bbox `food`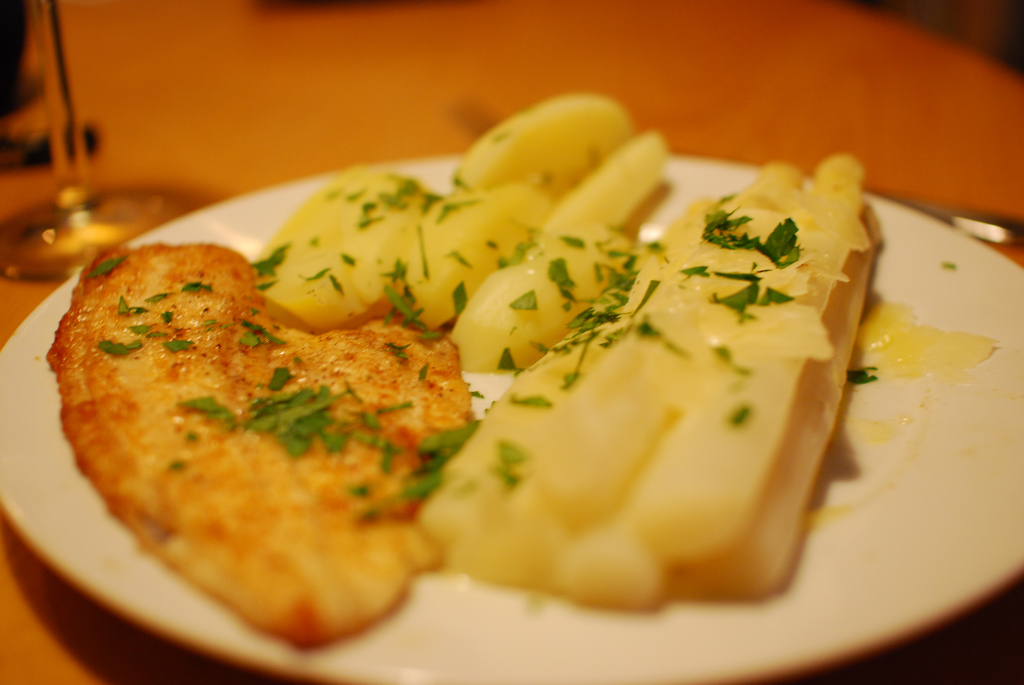
53, 214, 478, 639
